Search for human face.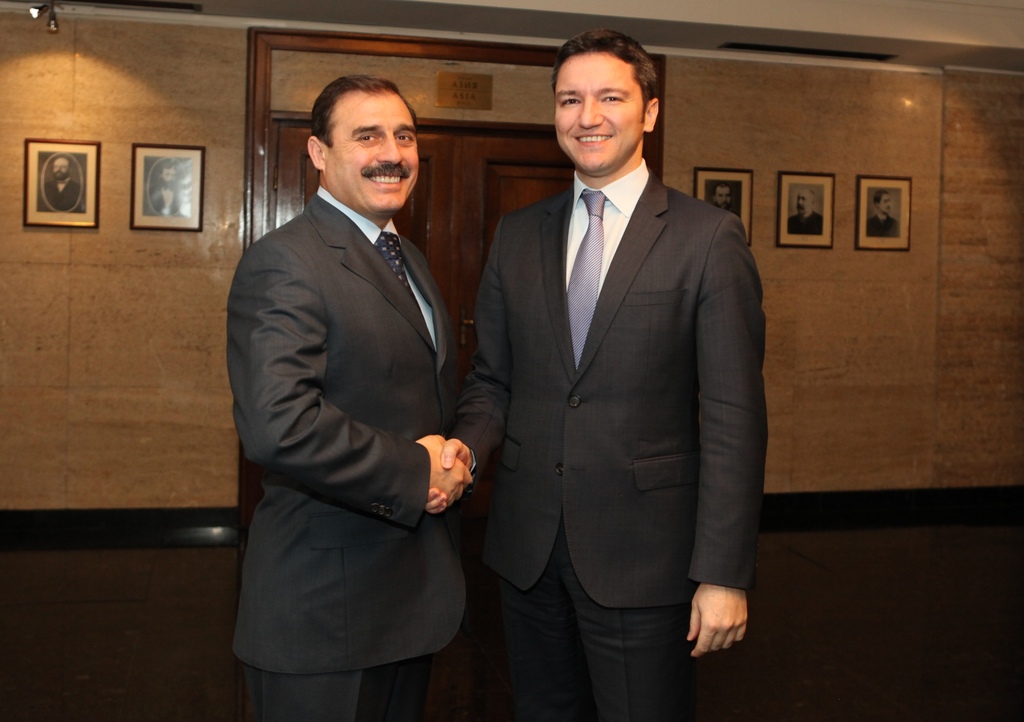
Found at region(54, 157, 69, 177).
